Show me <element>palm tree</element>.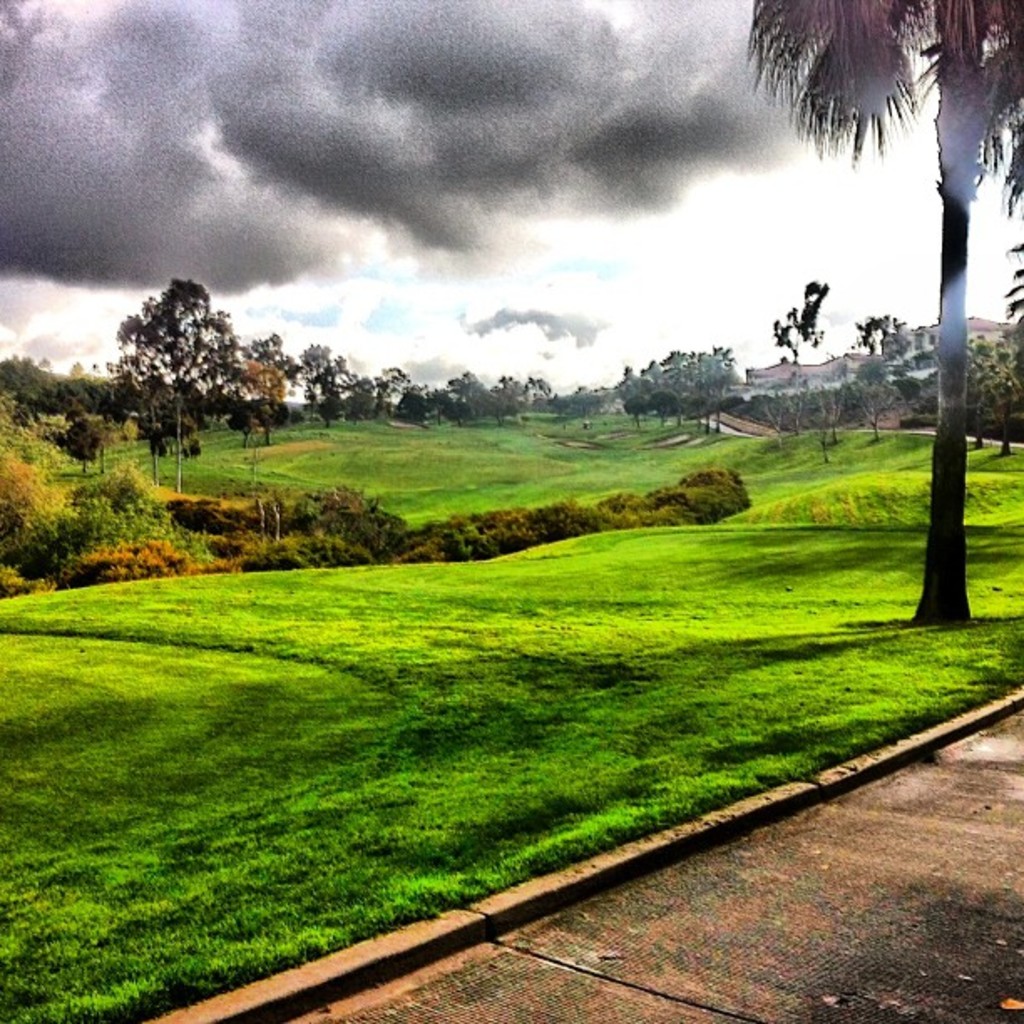
<element>palm tree</element> is here: [751, 28, 1001, 601].
